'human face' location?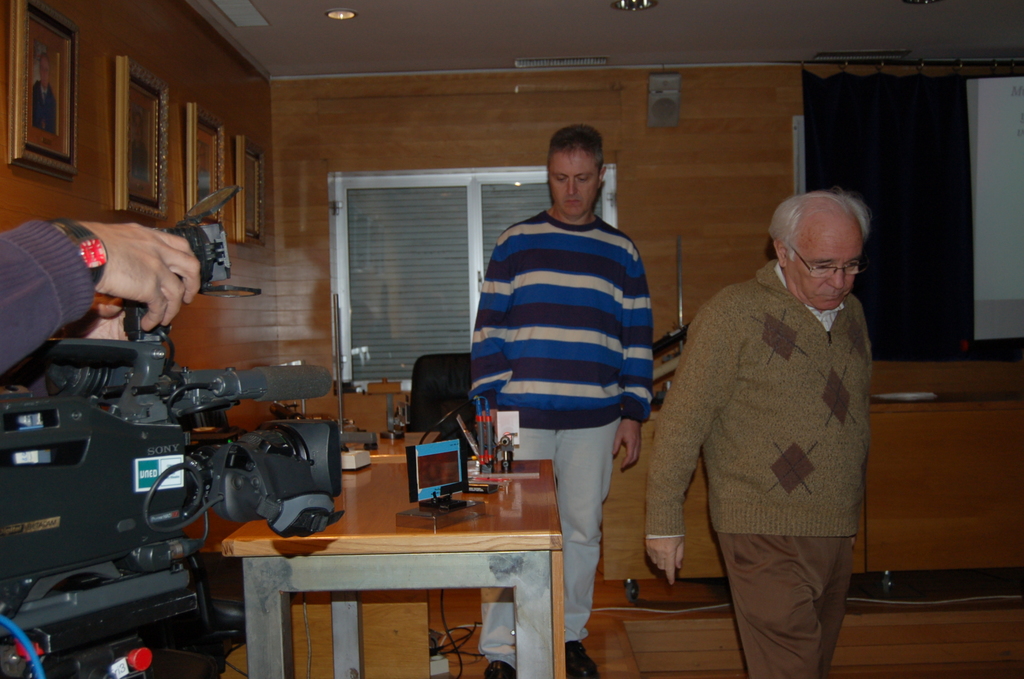
(left=785, top=227, right=860, bottom=311)
